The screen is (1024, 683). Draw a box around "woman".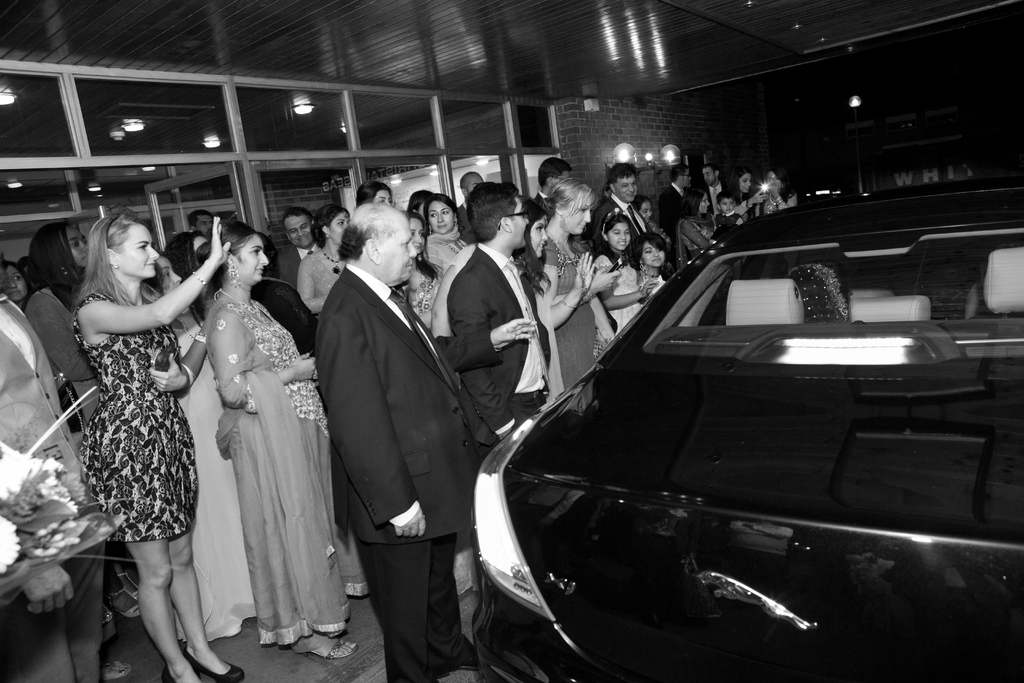
297 205 357 314.
